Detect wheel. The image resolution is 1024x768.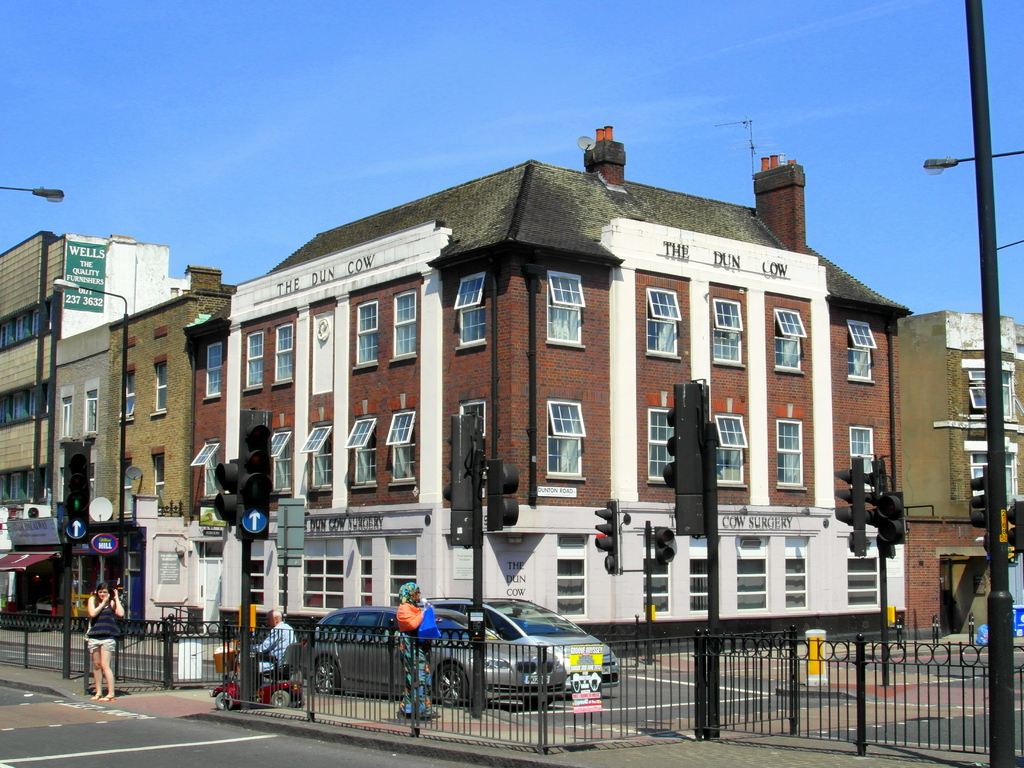
(214,691,230,709).
